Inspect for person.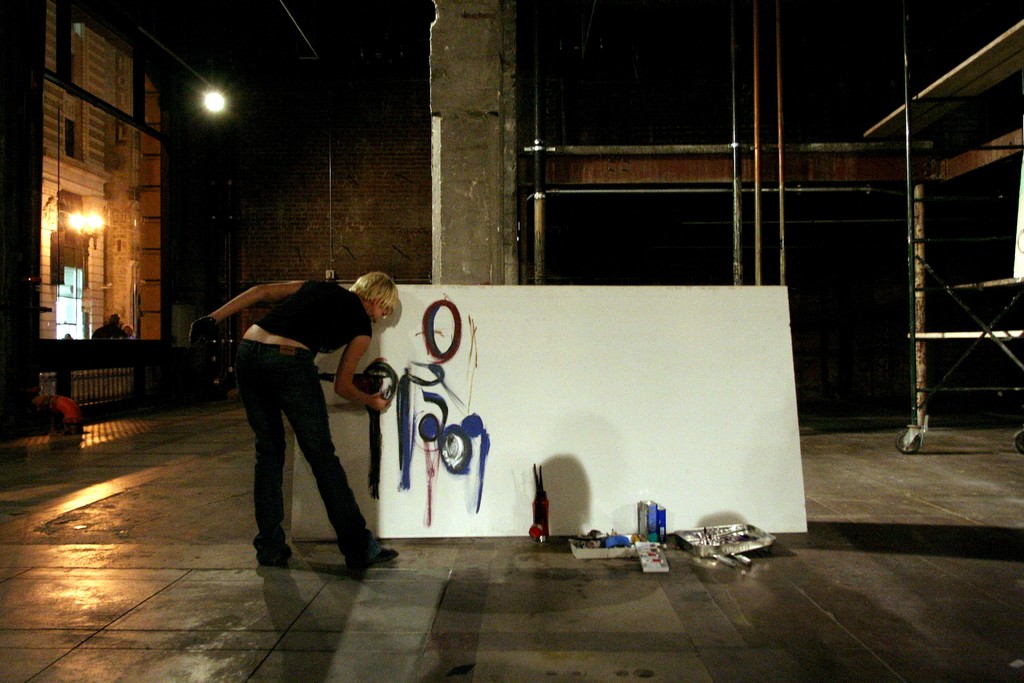
Inspection: 209 258 392 569.
